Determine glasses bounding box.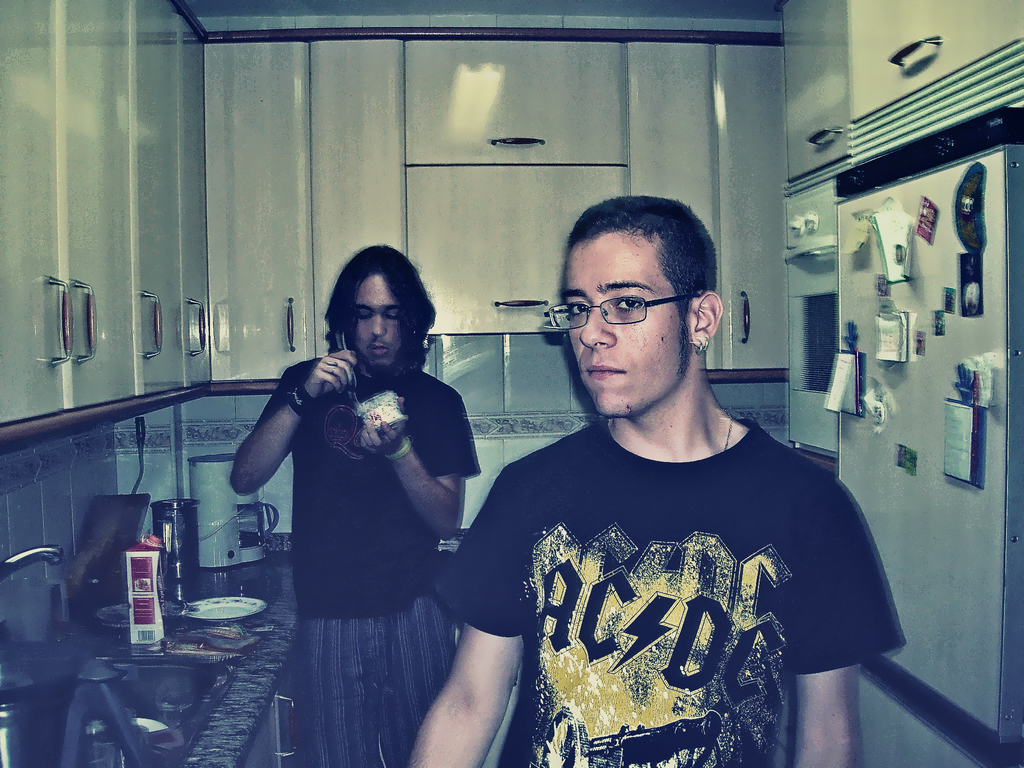
Determined: l=550, t=287, r=696, b=338.
